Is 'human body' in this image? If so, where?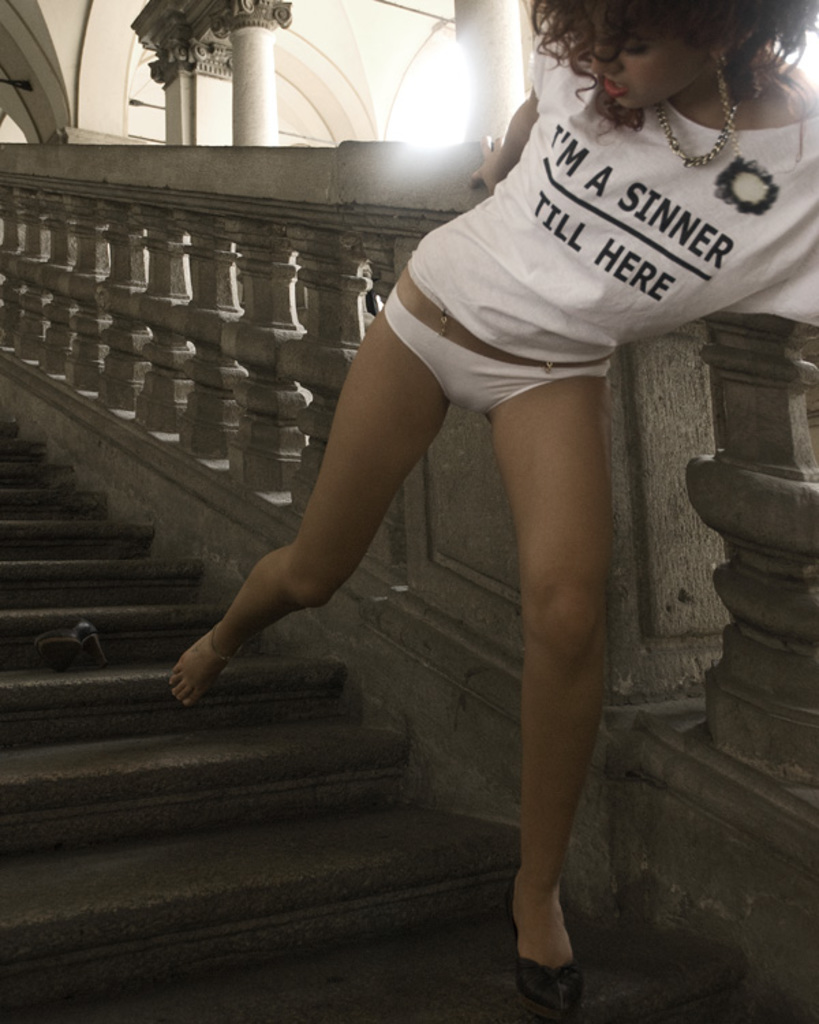
Yes, at bbox=(164, 0, 818, 963).
